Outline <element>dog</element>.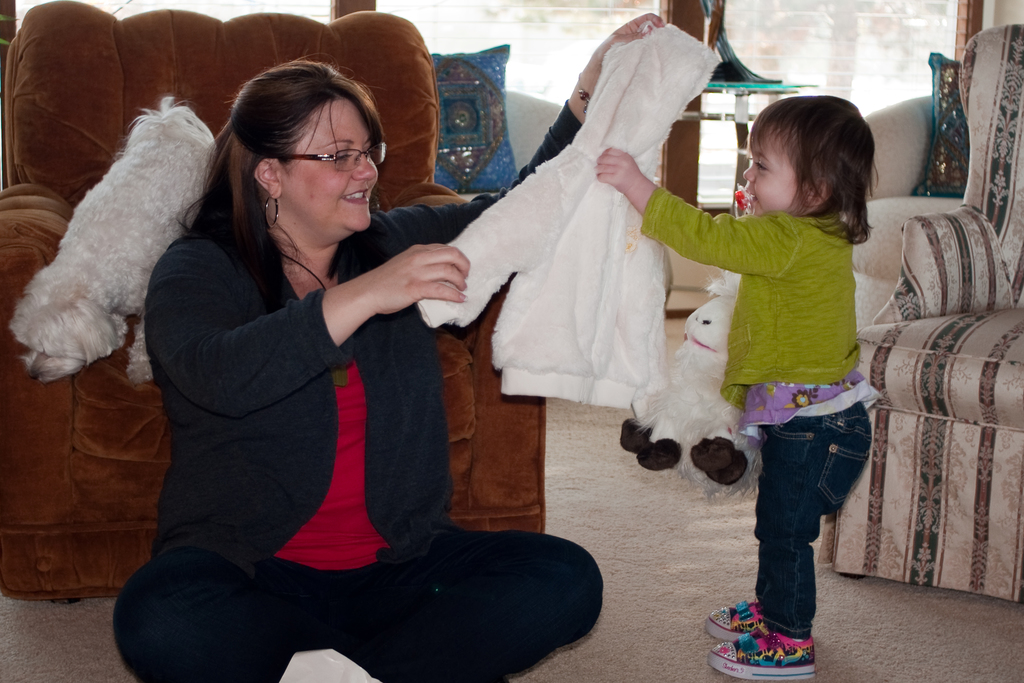
Outline: 616,267,772,506.
